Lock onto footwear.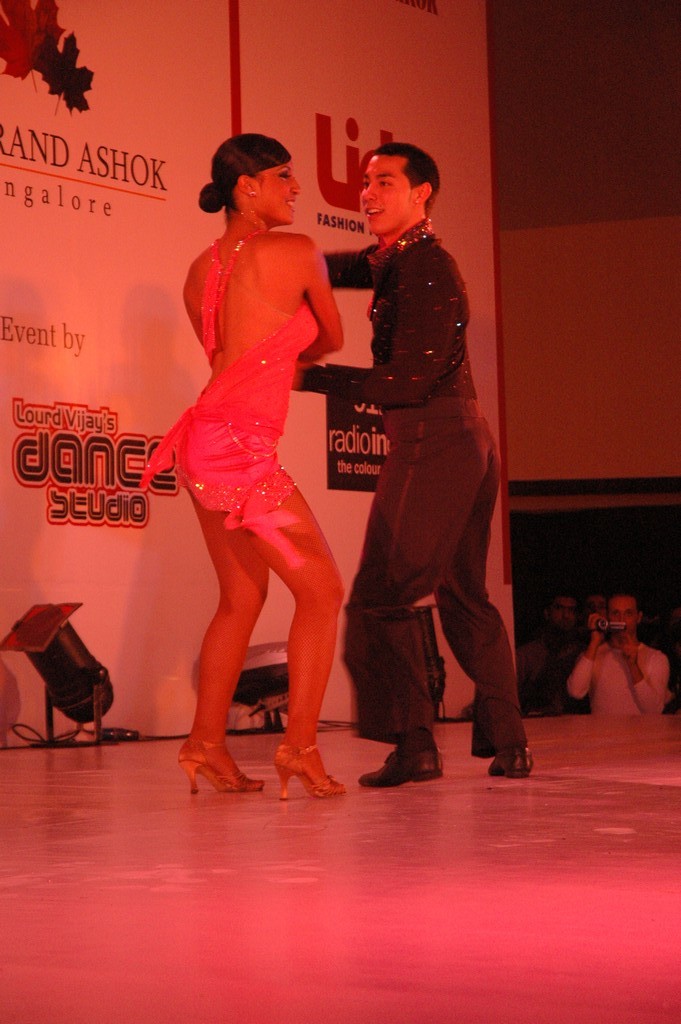
Locked: <bbox>271, 742, 343, 799</bbox>.
